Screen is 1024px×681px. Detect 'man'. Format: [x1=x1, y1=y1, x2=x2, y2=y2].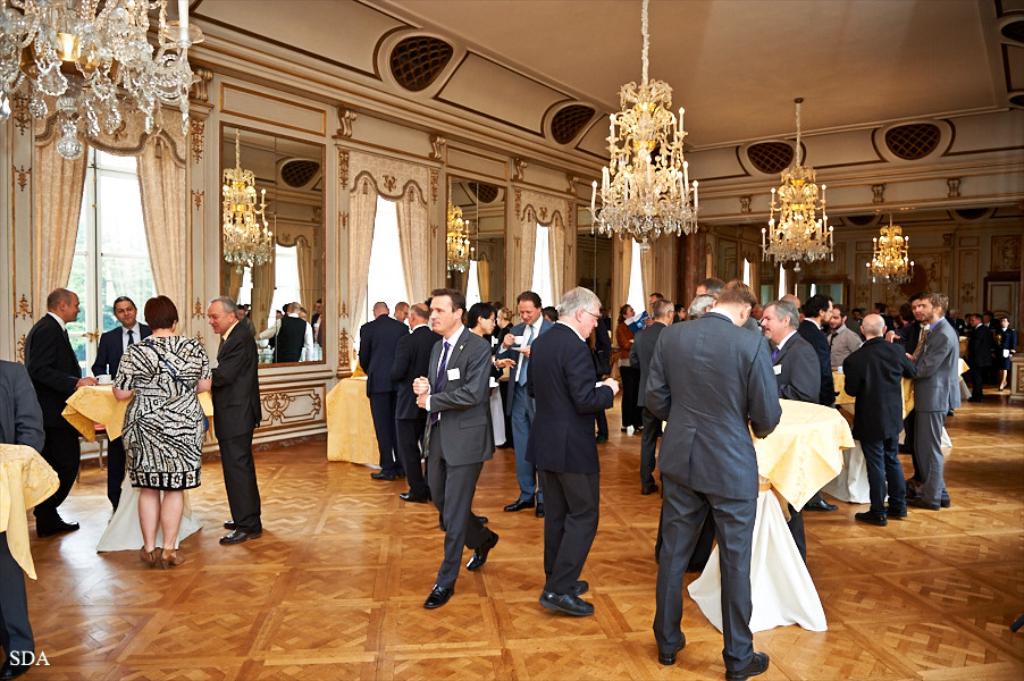
[x1=908, y1=295, x2=970, y2=400].
